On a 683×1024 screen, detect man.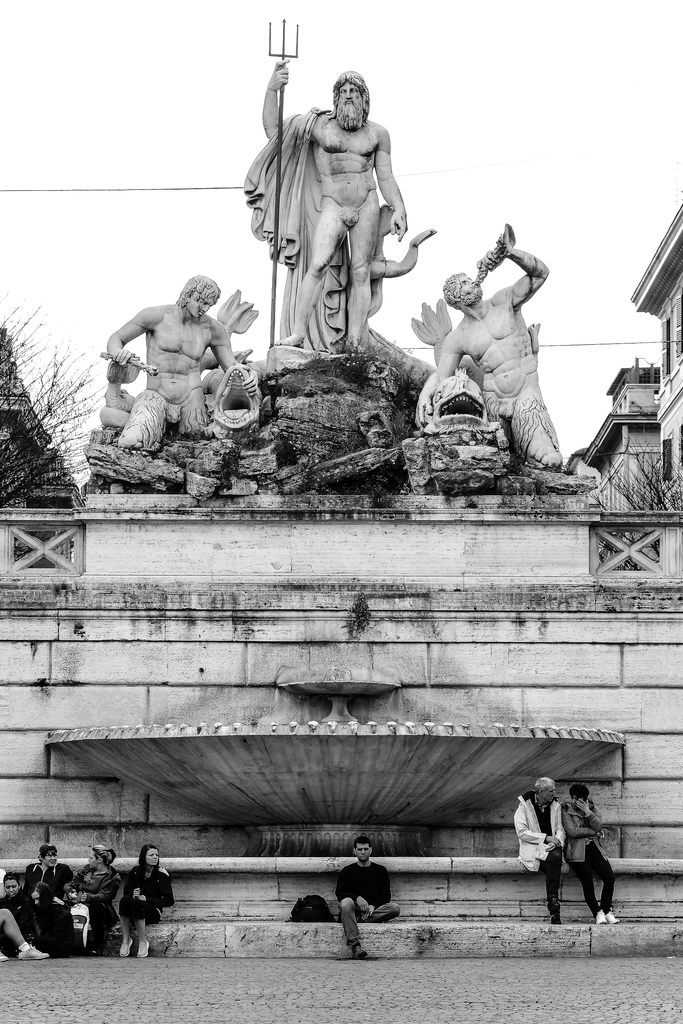
region(109, 247, 251, 456).
